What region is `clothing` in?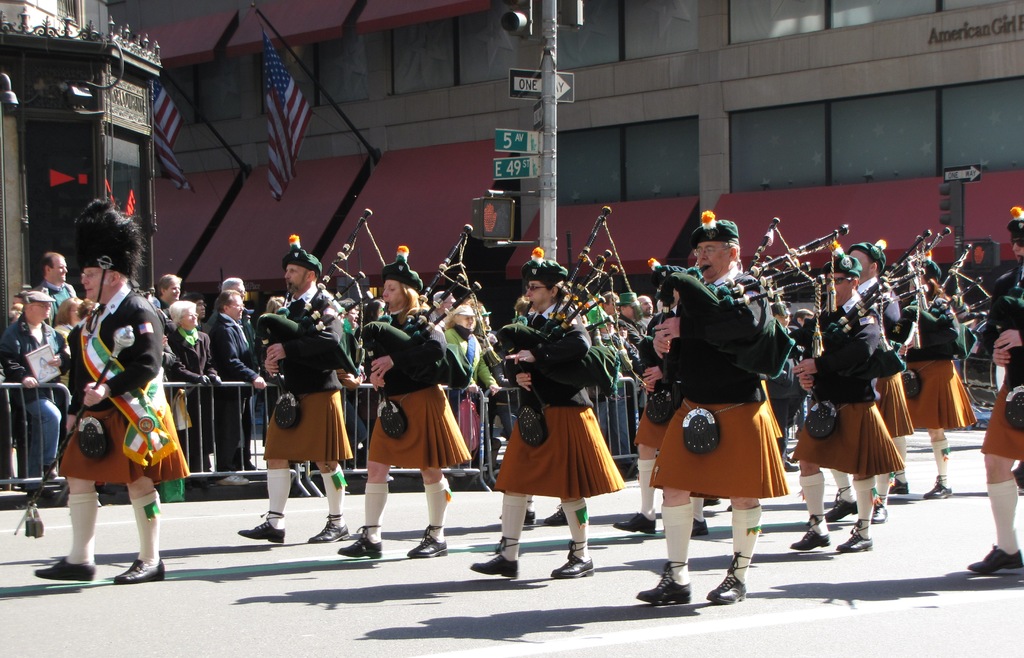
x1=490 y1=312 x2=621 y2=498.
